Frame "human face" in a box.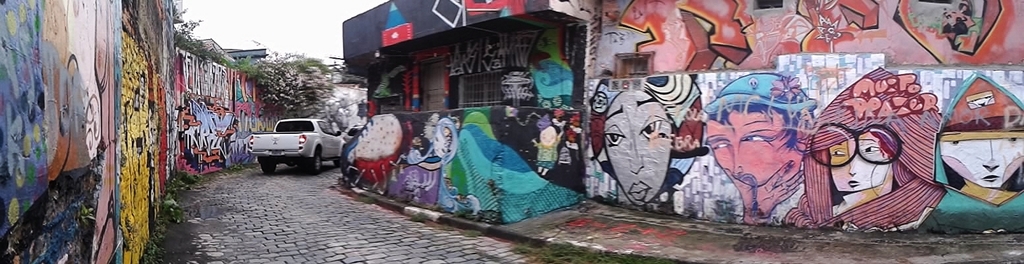
select_region(57, 63, 80, 128).
